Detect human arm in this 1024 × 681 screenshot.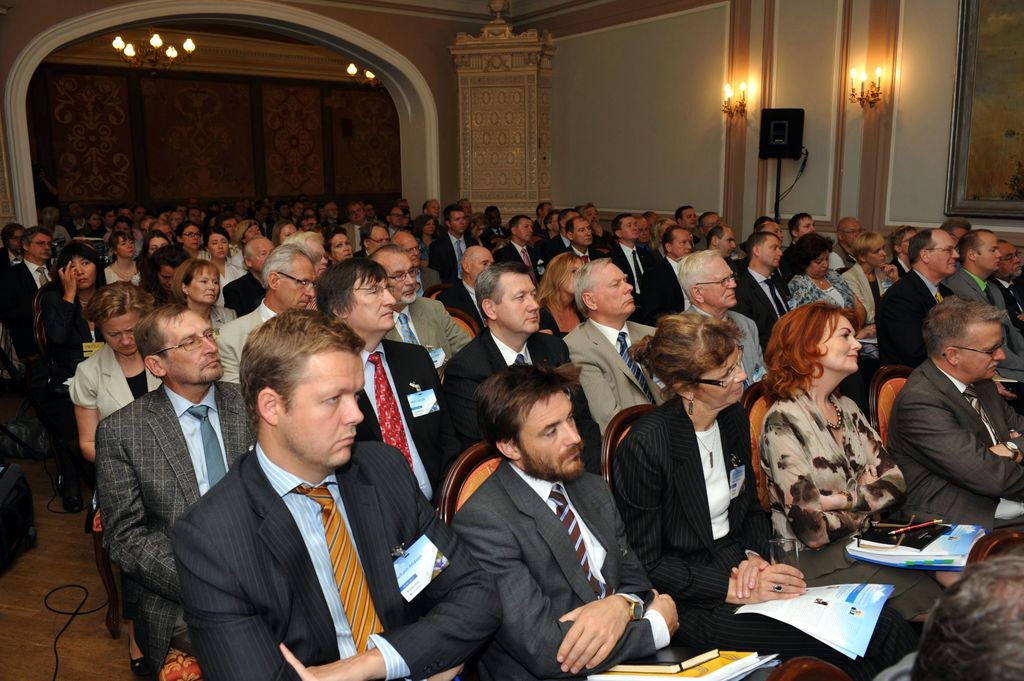
Detection: bbox=(902, 399, 1023, 499).
